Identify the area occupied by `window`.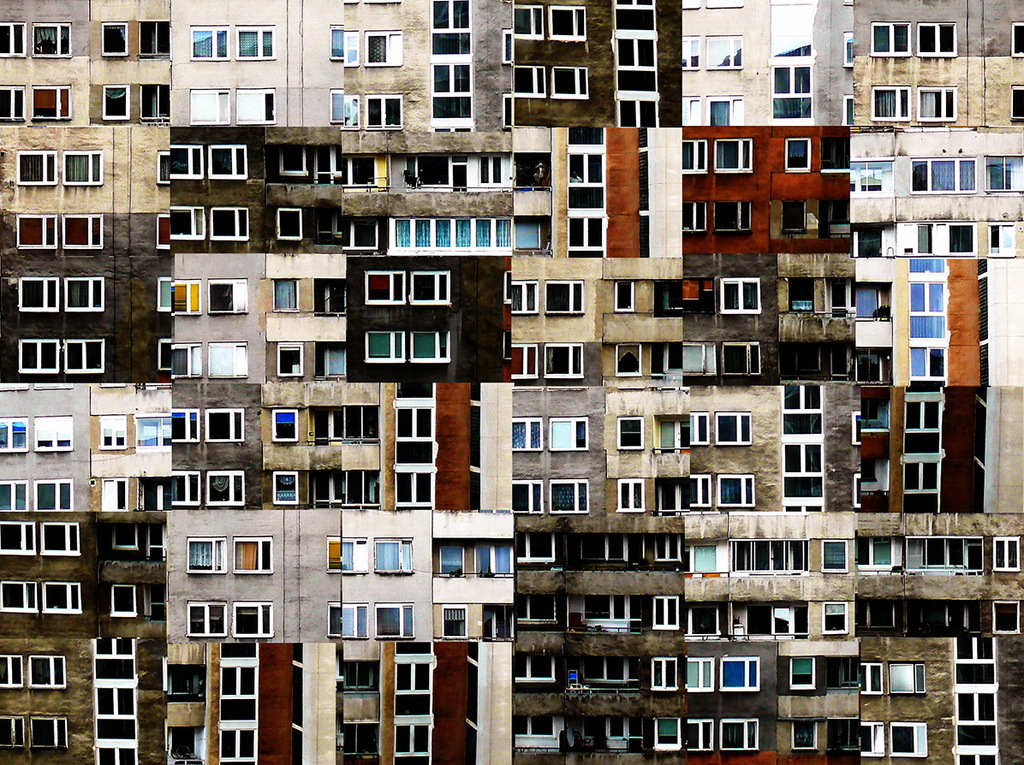
Area: {"left": 314, "top": 145, "right": 379, "bottom": 192}.
